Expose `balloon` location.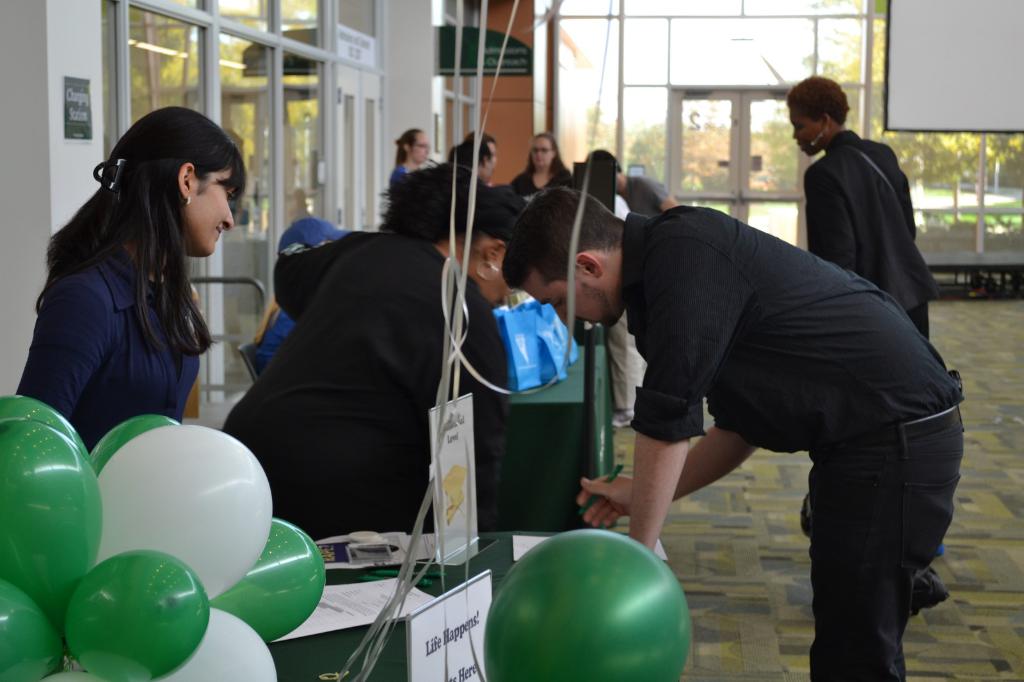
Exposed at <bbox>0, 584, 67, 681</bbox>.
